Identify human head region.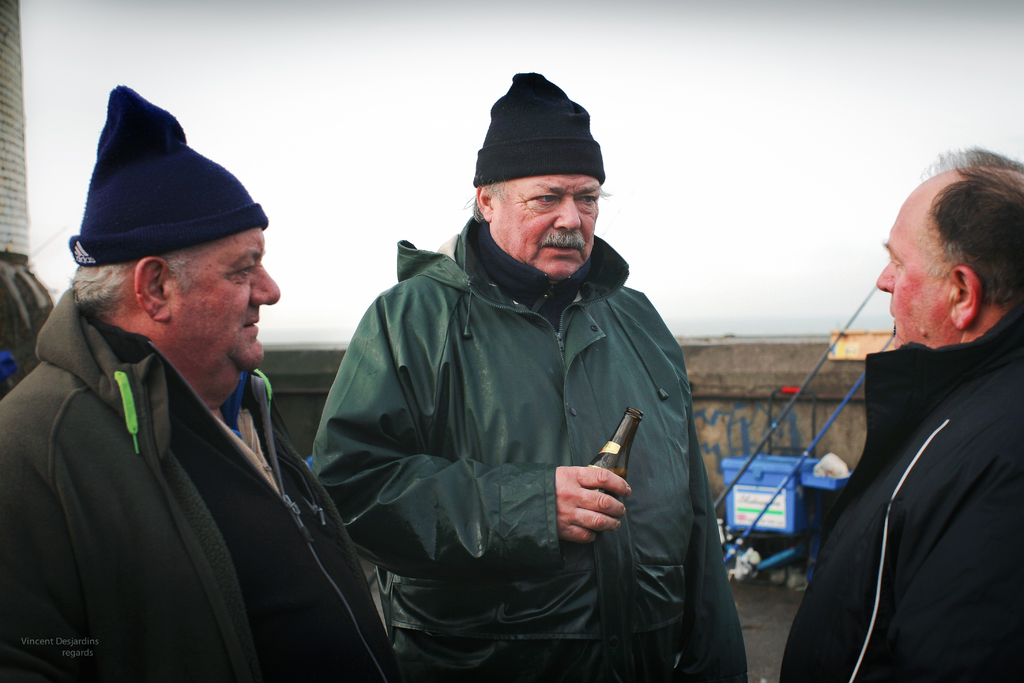
Region: (458, 72, 622, 288).
